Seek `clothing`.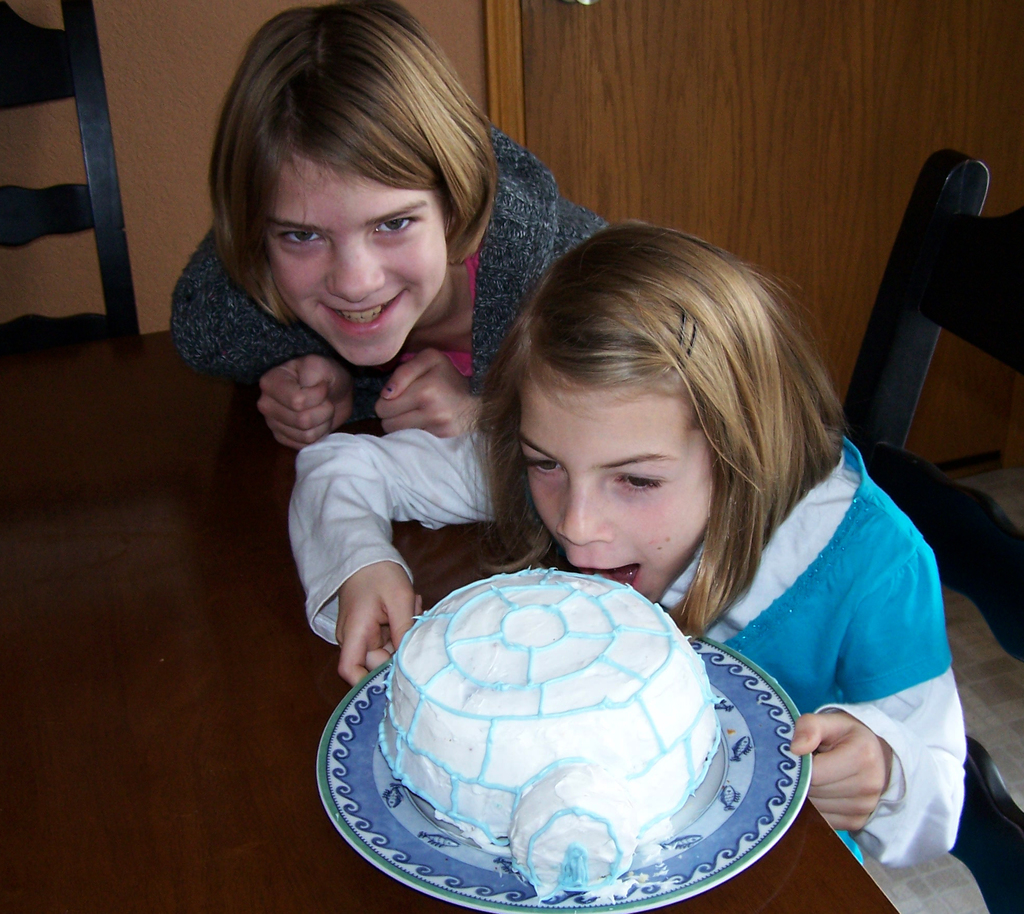
crop(269, 444, 977, 913).
